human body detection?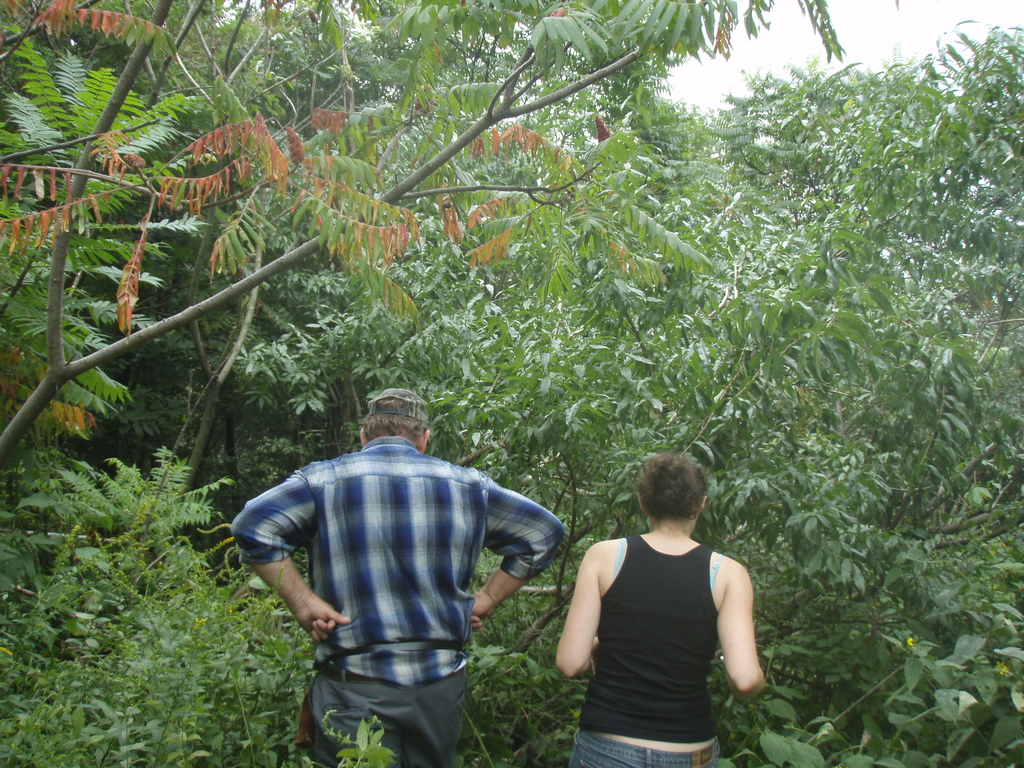
box(542, 448, 772, 765)
